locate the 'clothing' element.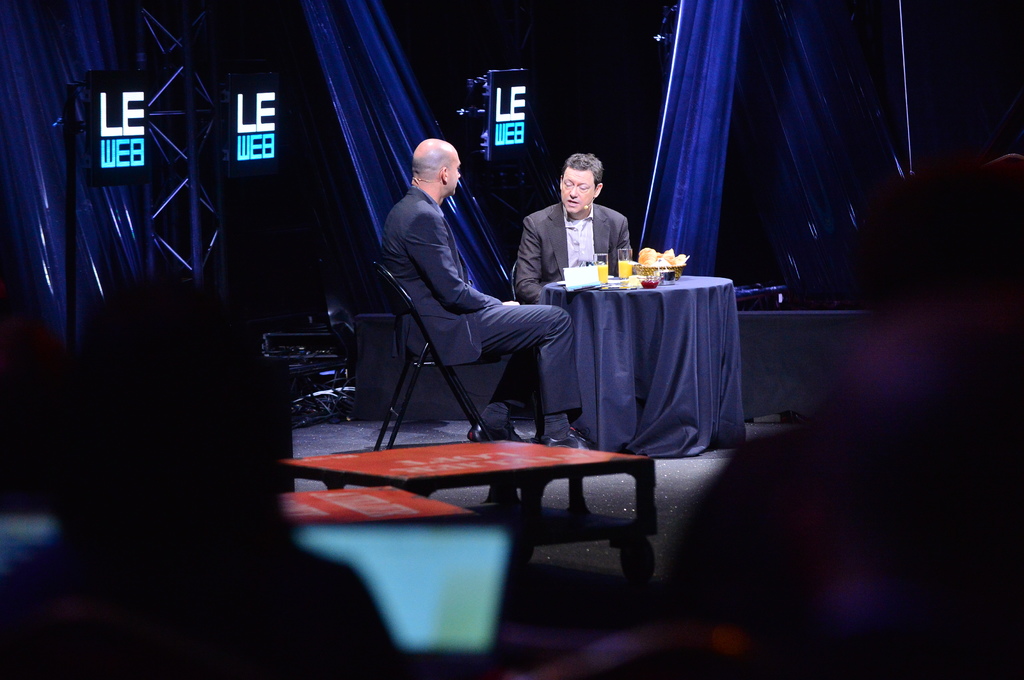
Element bbox: (left=380, top=180, right=591, bottom=432).
